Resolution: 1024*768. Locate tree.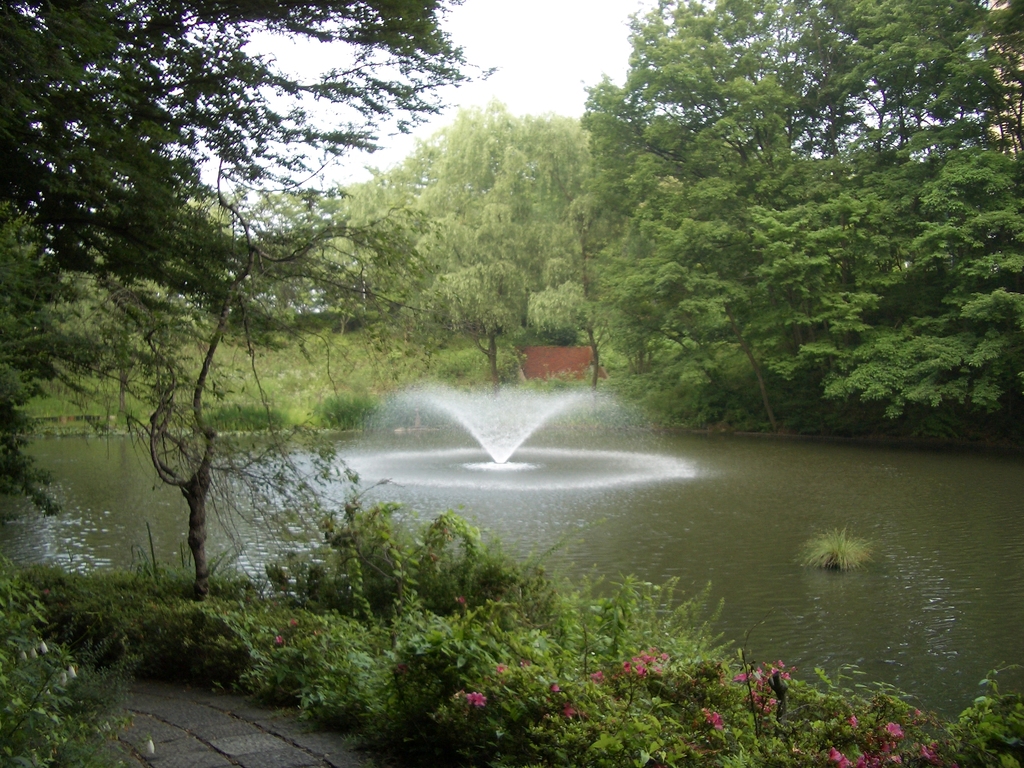
bbox=(0, 0, 499, 522).
